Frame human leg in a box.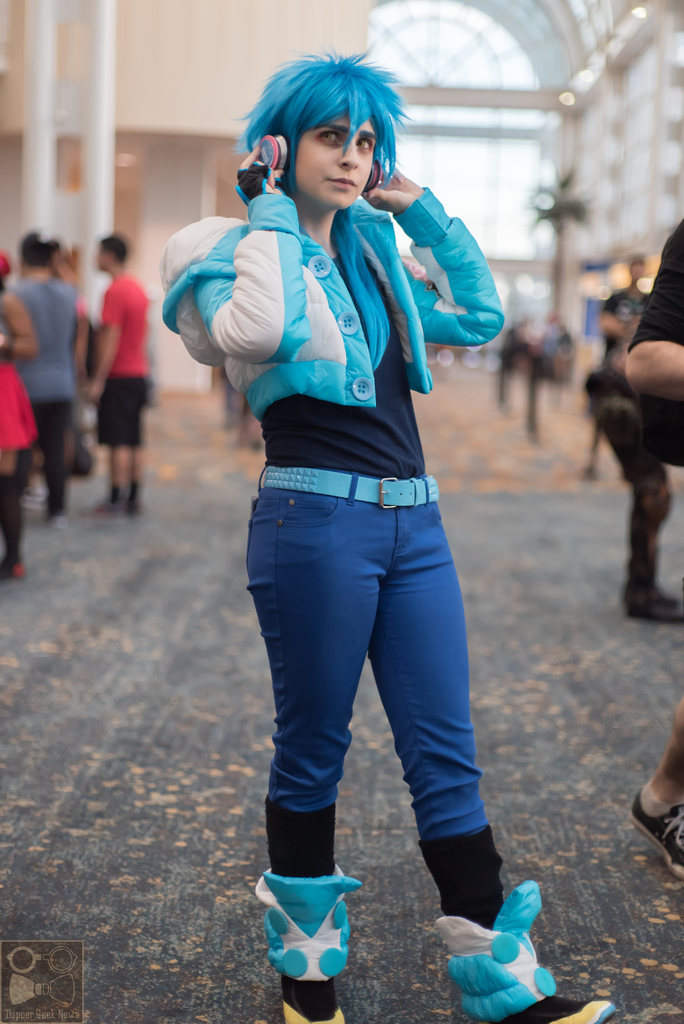
<bbox>0, 393, 27, 586</bbox>.
